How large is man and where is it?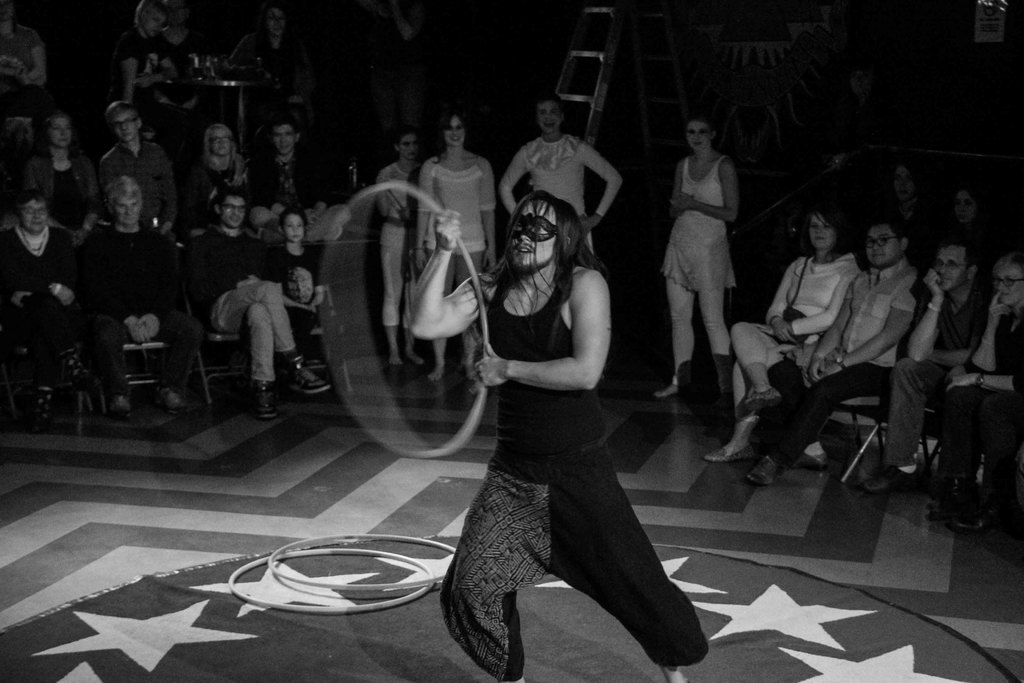
Bounding box: (x1=856, y1=242, x2=995, y2=497).
